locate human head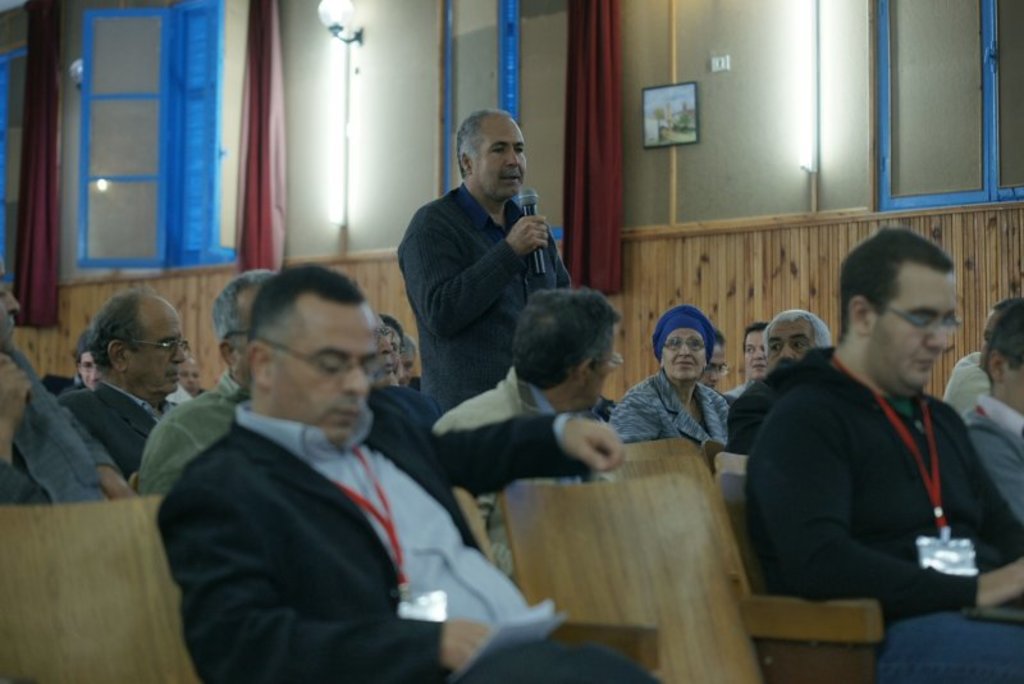
88,288,183,401
